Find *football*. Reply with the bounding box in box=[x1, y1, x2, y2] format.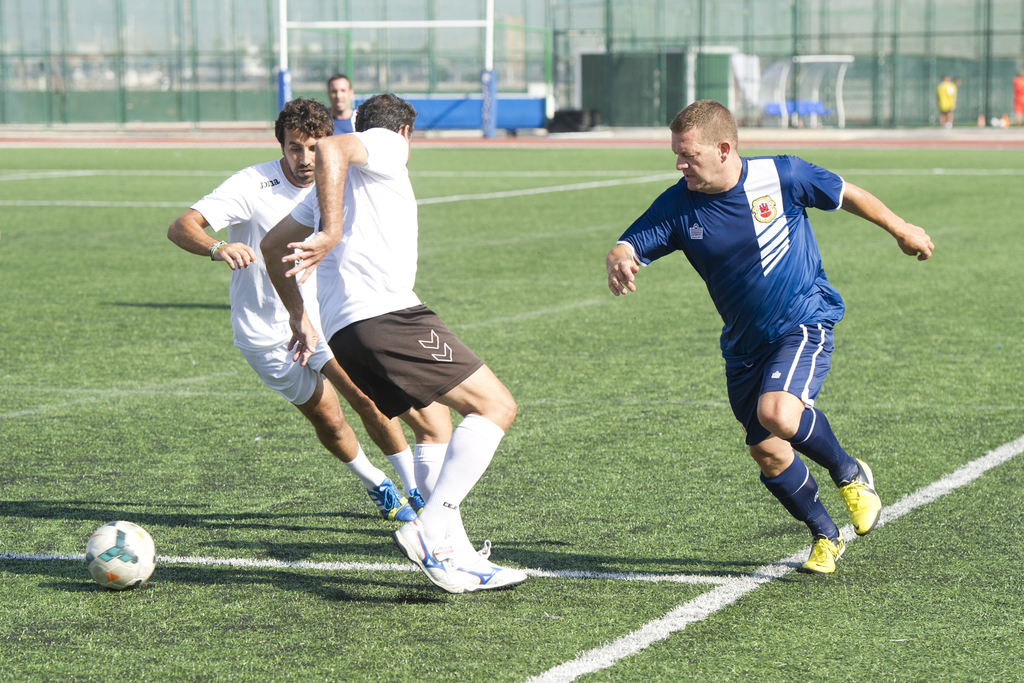
box=[84, 519, 160, 593].
